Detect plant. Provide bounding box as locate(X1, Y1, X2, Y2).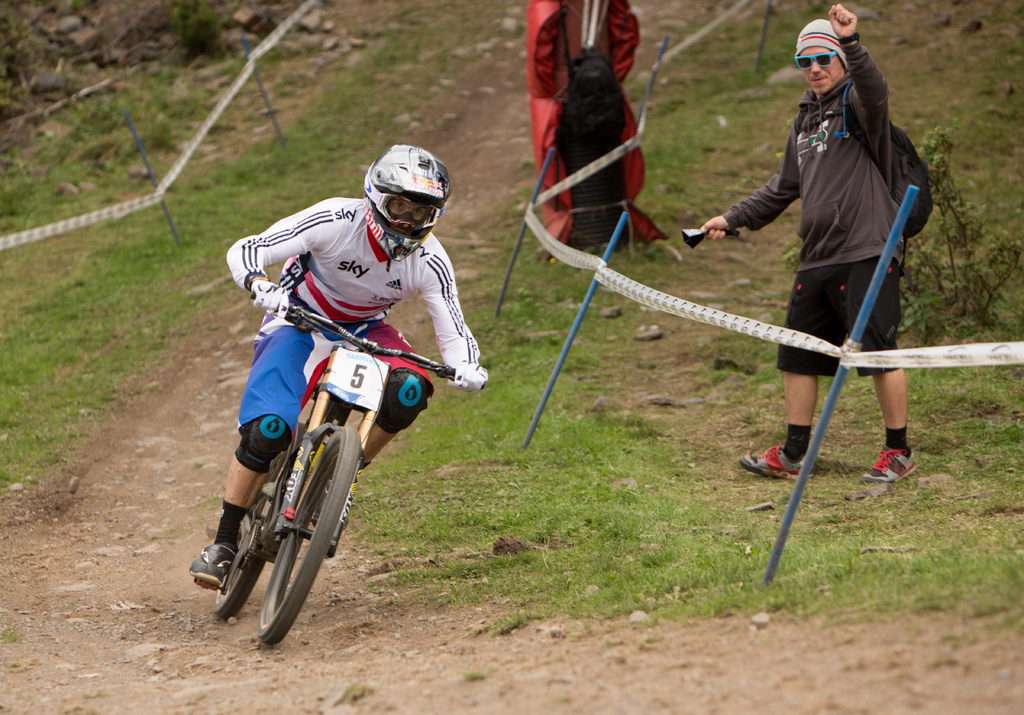
locate(0, 0, 1023, 650).
